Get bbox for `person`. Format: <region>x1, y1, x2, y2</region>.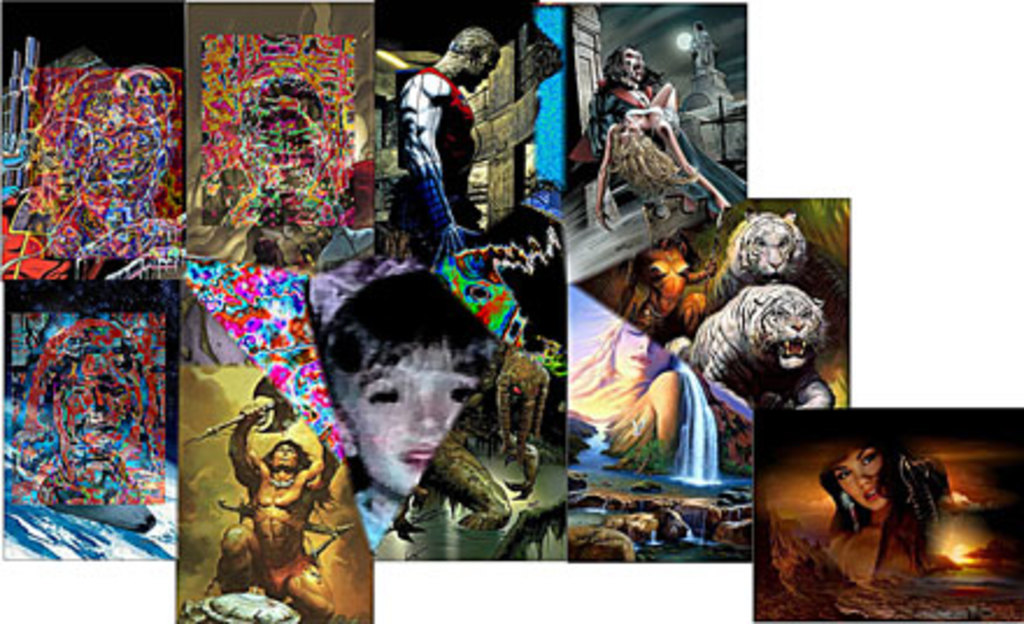
<region>568, 44, 668, 156</region>.
